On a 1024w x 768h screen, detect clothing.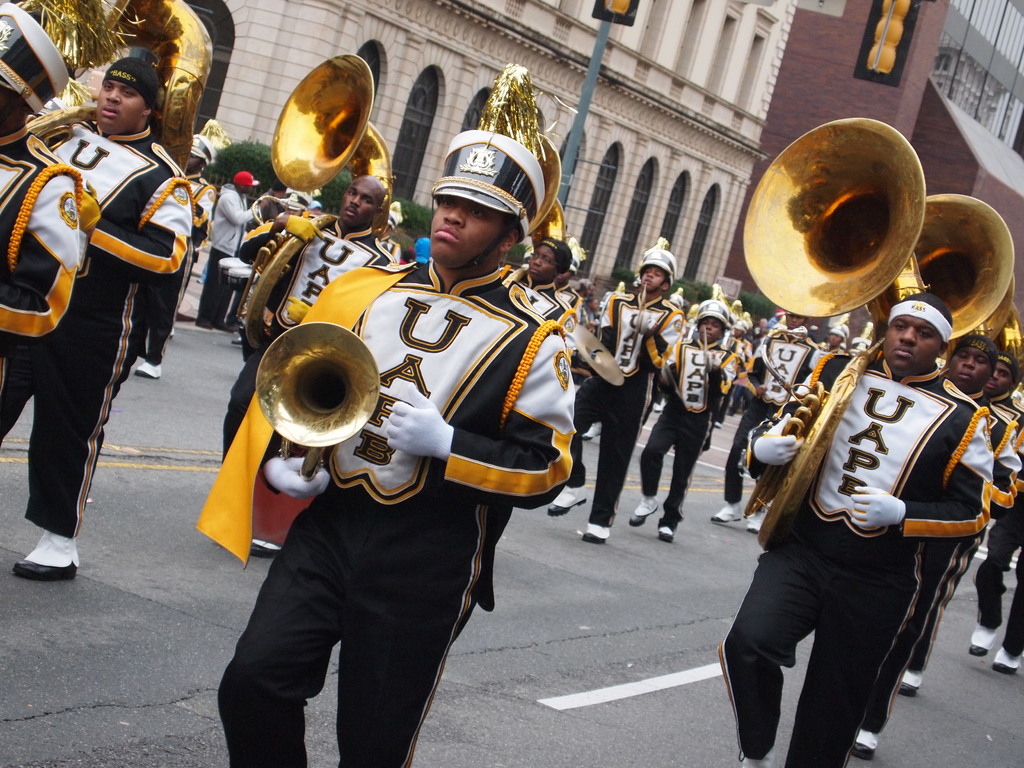
BBox(719, 348, 990, 767).
